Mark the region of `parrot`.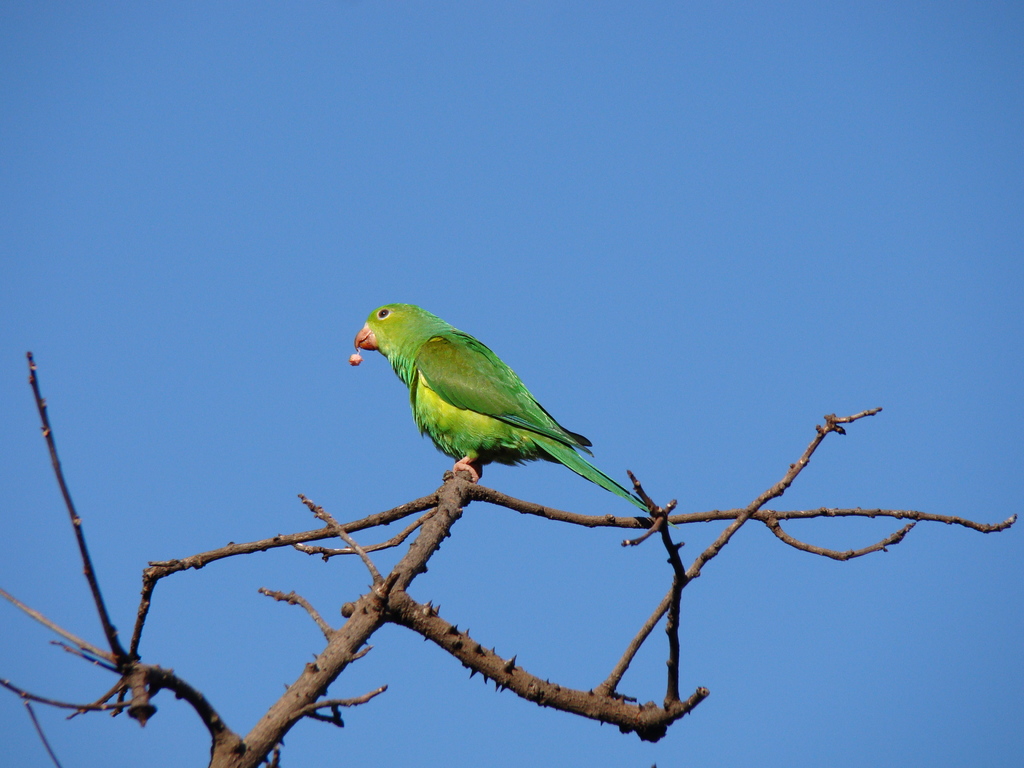
Region: (355, 299, 676, 532).
